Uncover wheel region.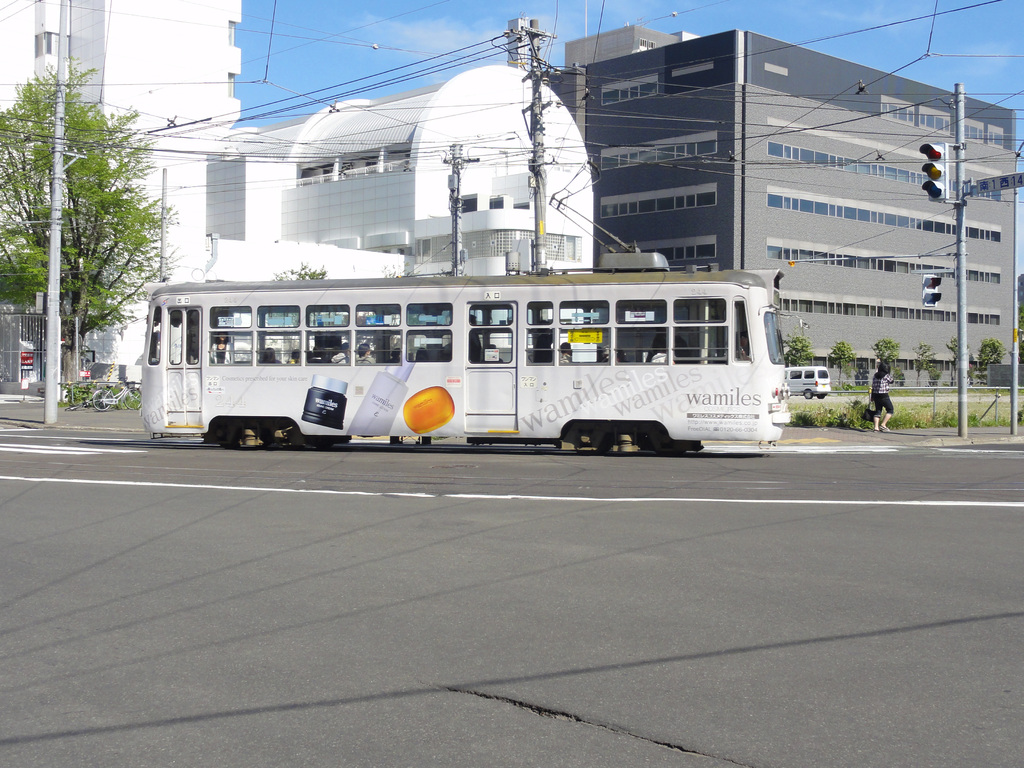
Uncovered: {"x1": 65, "y1": 404, "x2": 81, "y2": 411}.
